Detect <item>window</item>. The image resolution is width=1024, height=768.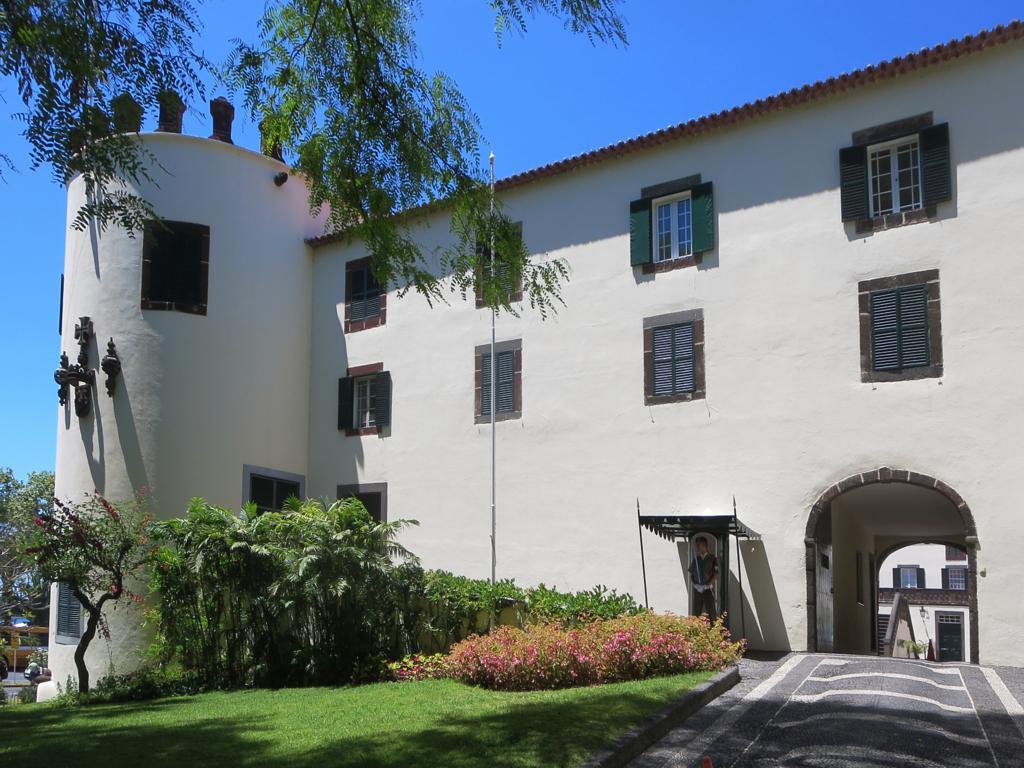
detection(147, 226, 205, 323).
